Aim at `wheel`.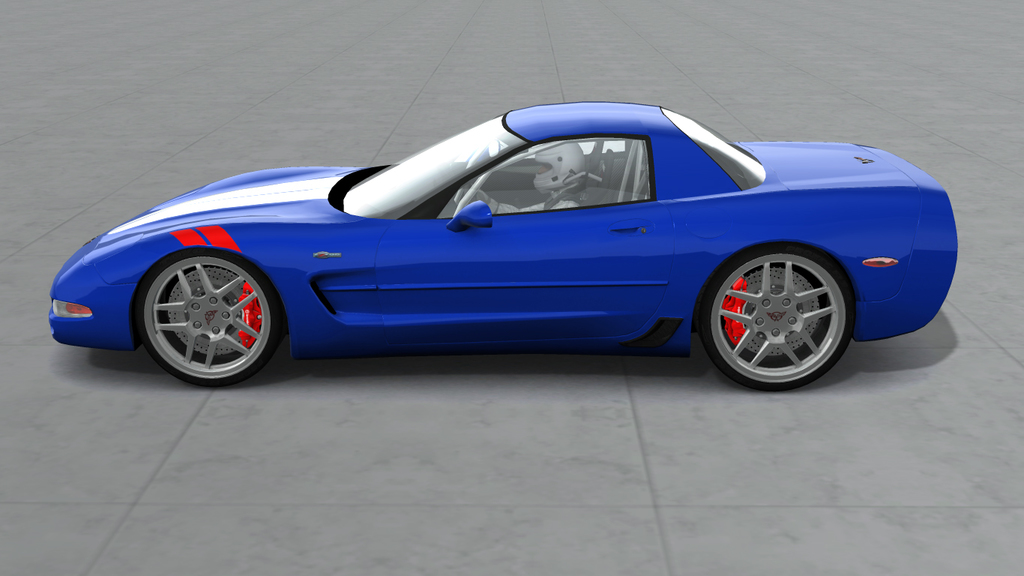
Aimed at Rect(714, 229, 851, 380).
